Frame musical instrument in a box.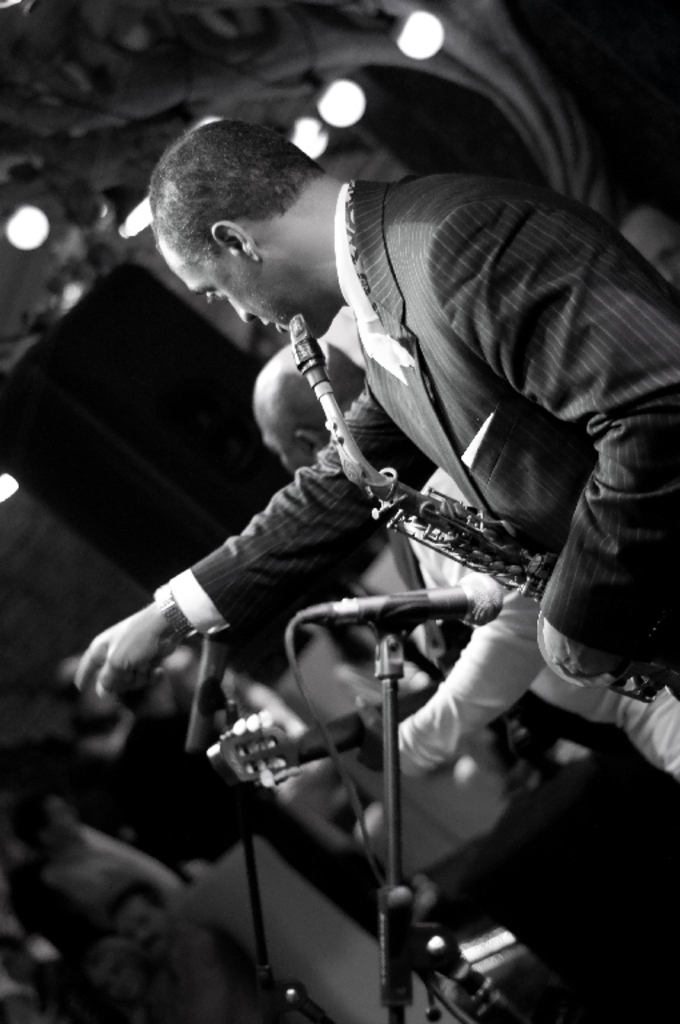
(323,343,619,707).
